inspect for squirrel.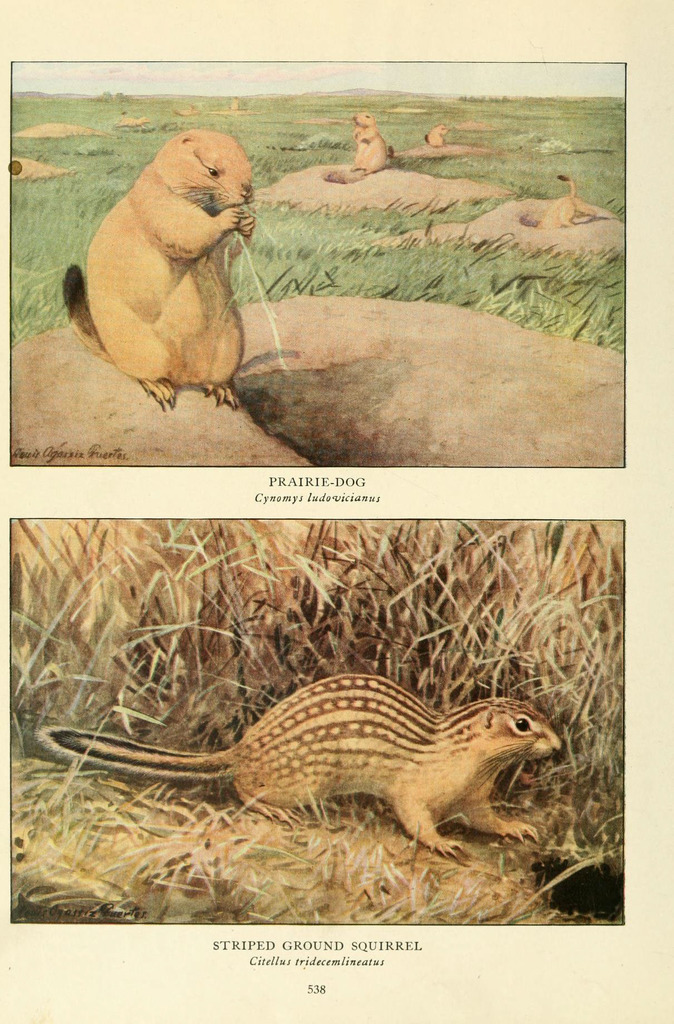
Inspection: <bbox>426, 123, 450, 149</bbox>.
